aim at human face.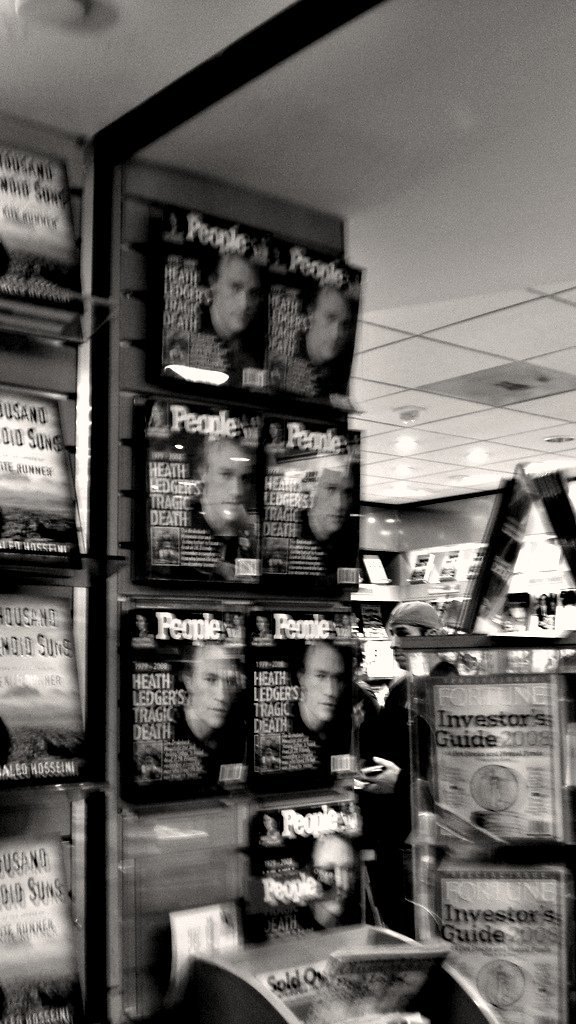
Aimed at (311,469,350,529).
